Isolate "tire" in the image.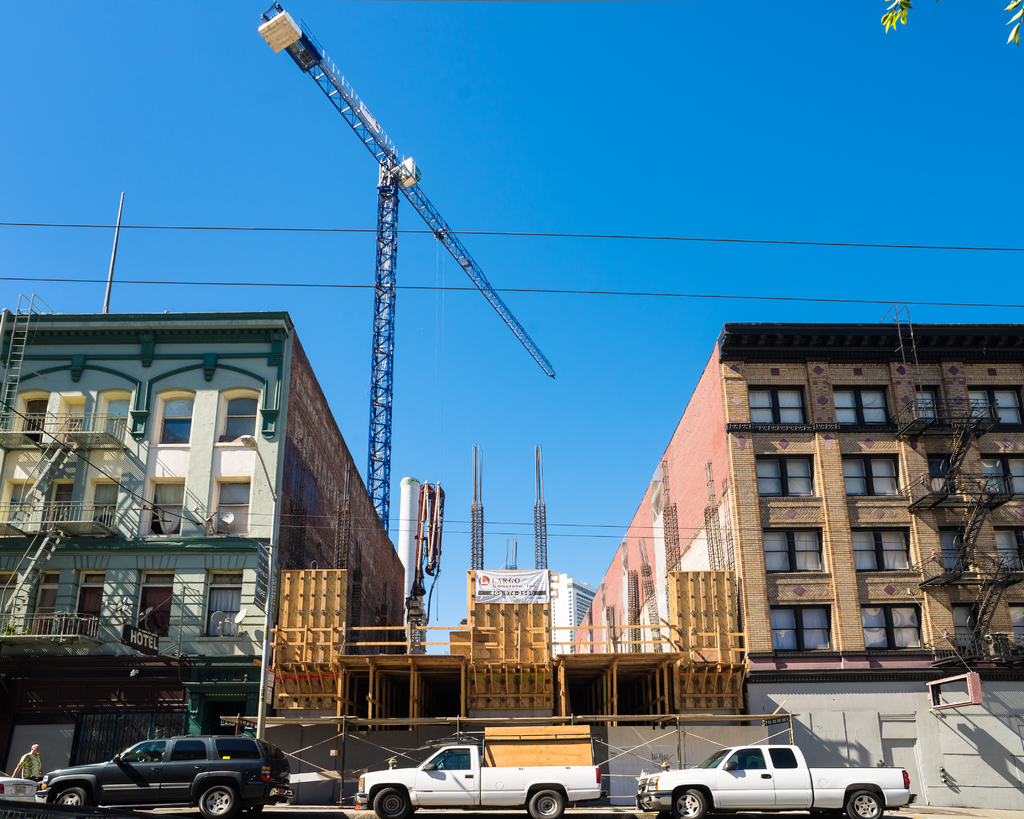
Isolated region: <bbox>373, 784, 408, 817</bbox>.
